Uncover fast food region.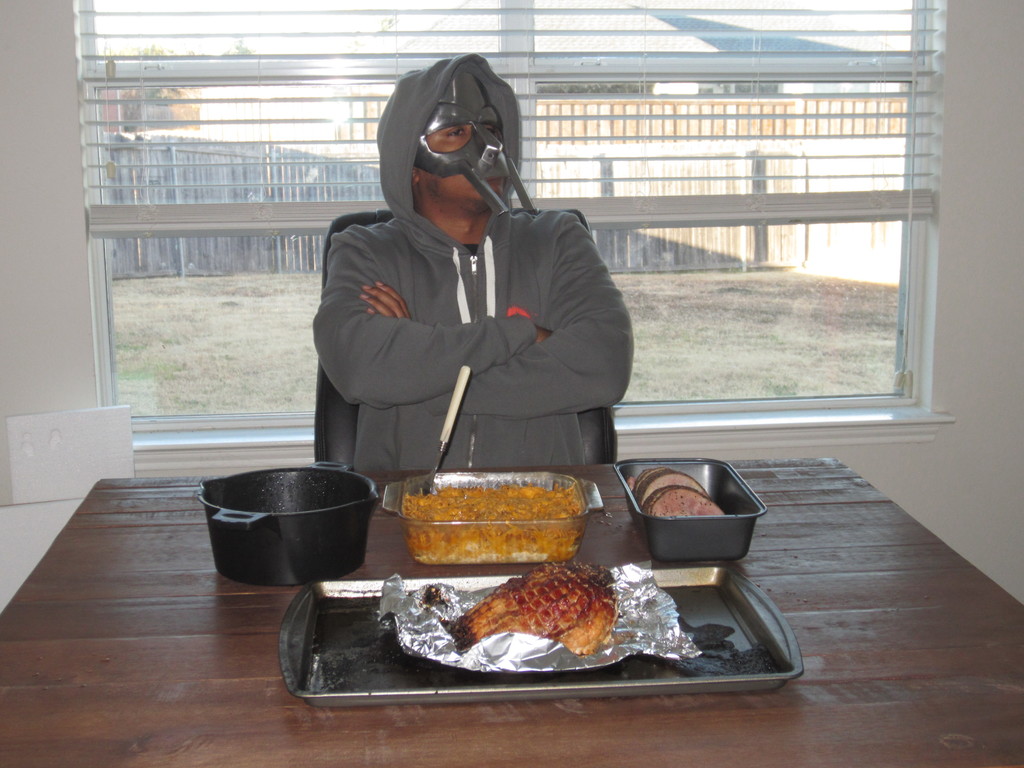
Uncovered: rect(630, 464, 728, 517).
